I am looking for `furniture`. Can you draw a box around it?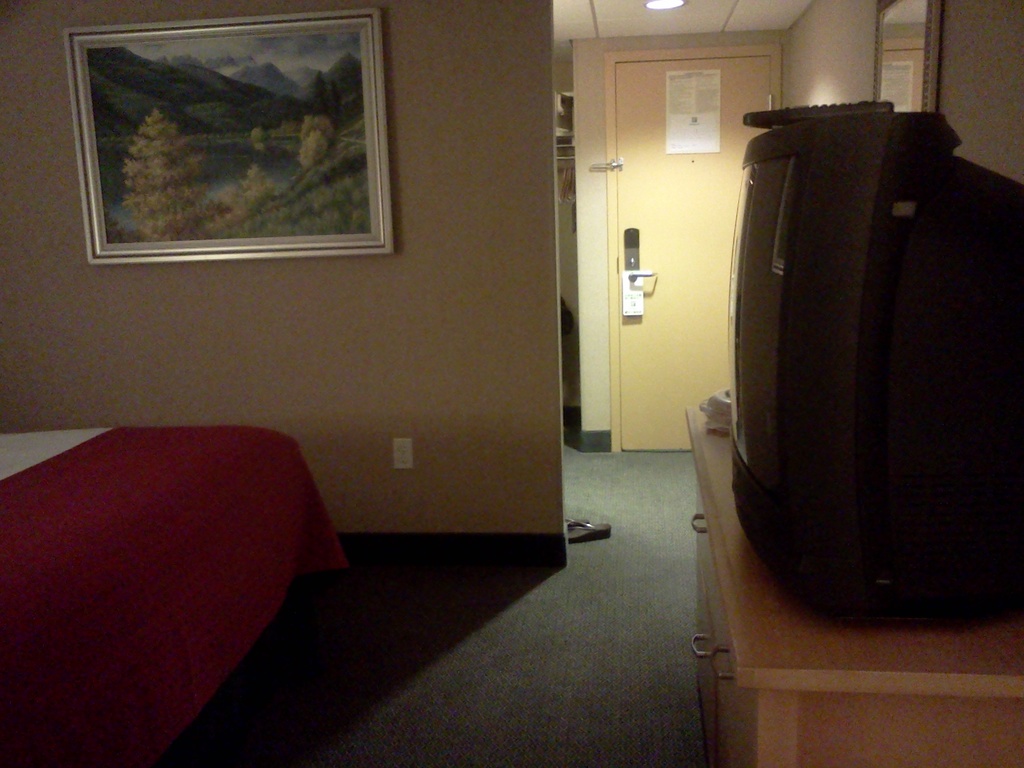
Sure, the bounding box is 0,429,351,767.
